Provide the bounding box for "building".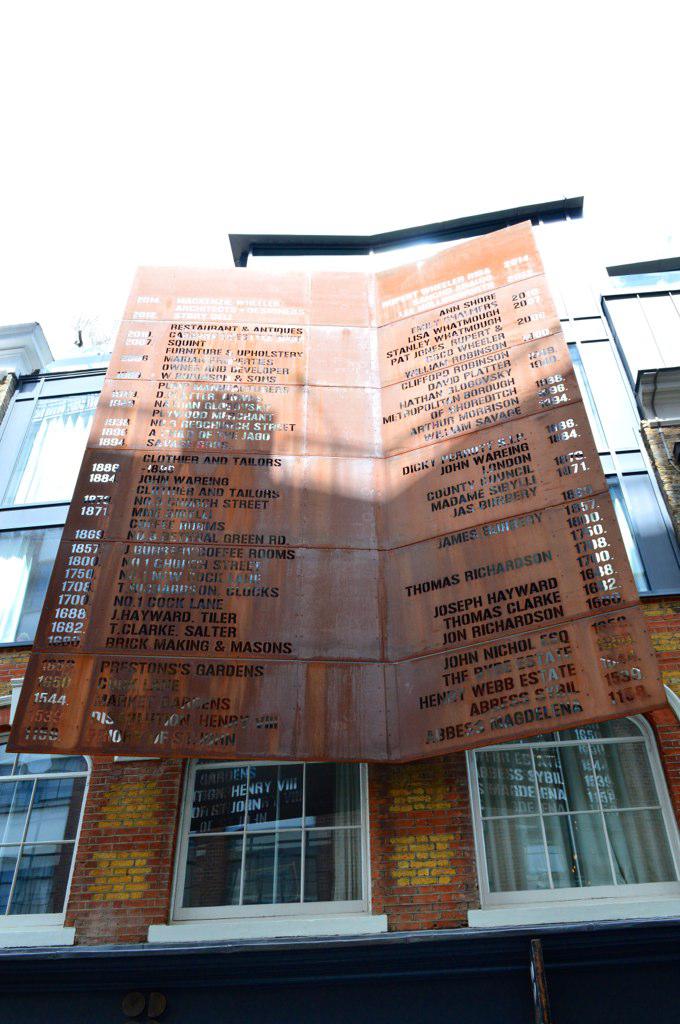
x1=0, y1=187, x2=679, y2=1021.
